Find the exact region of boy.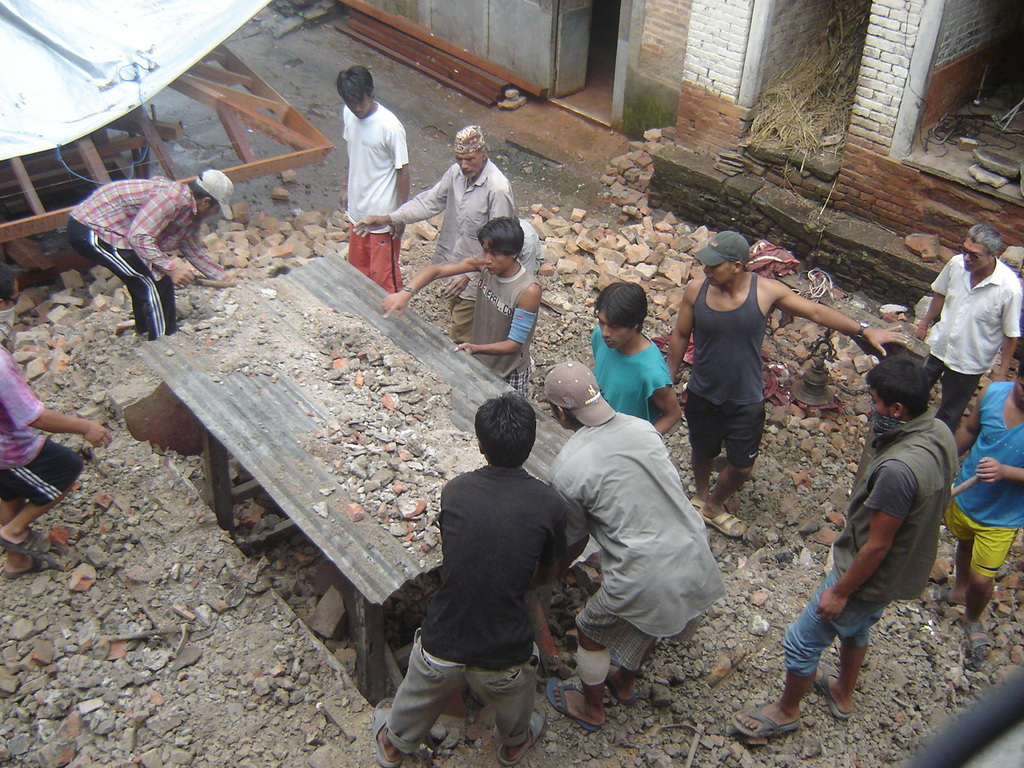
Exact region: l=376, t=214, r=540, b=398.
